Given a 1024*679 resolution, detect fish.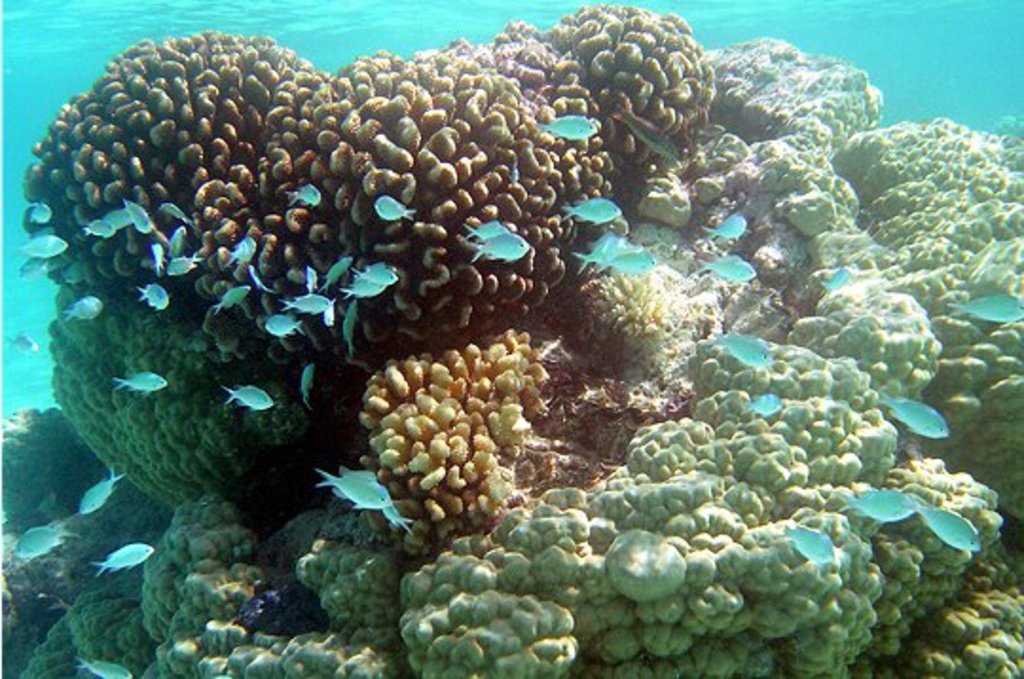
(123,195,152,235).
